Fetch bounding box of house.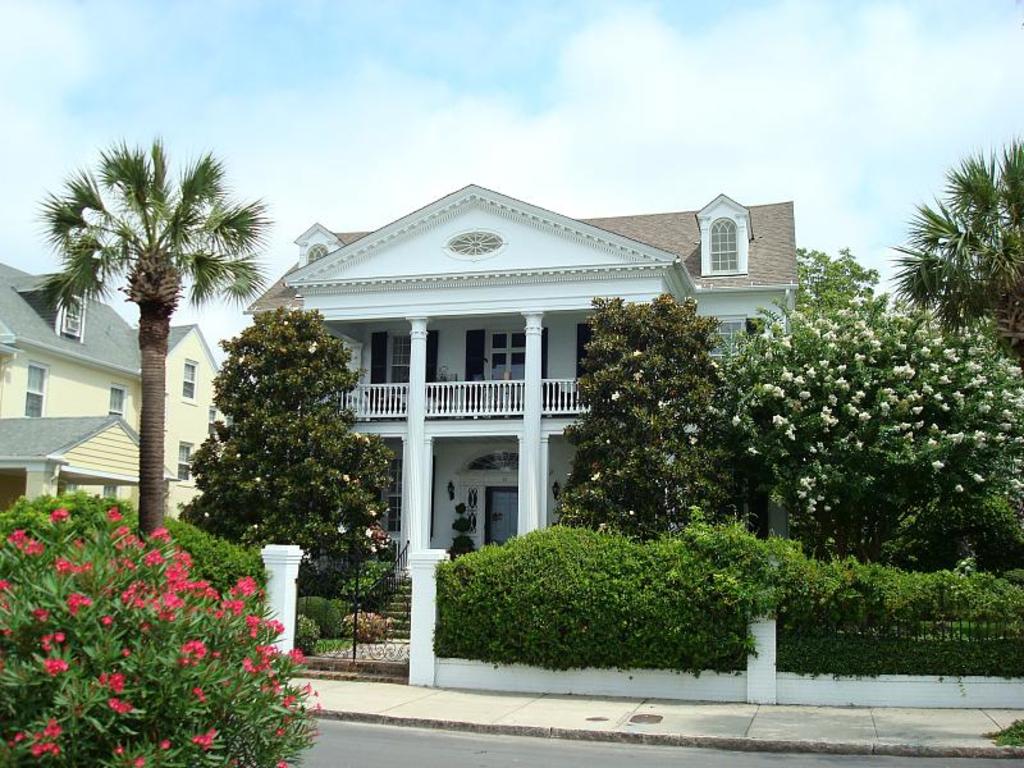
Bbox: bbox=[178, 156, 818, 607].
